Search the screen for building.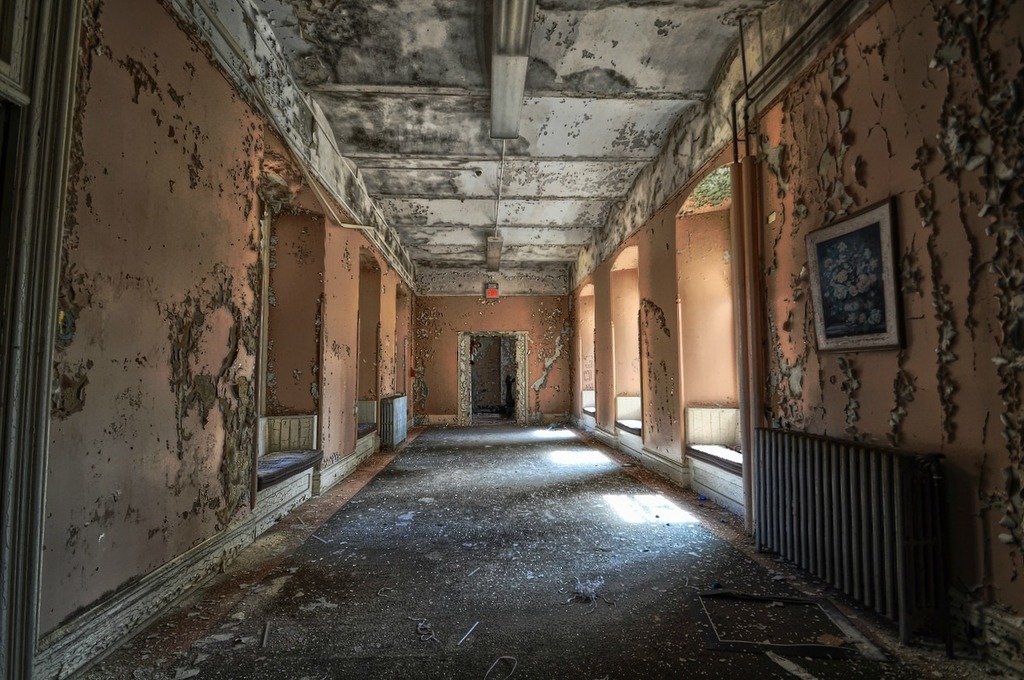
Found at bbox(2, 0, 1023, 678).
